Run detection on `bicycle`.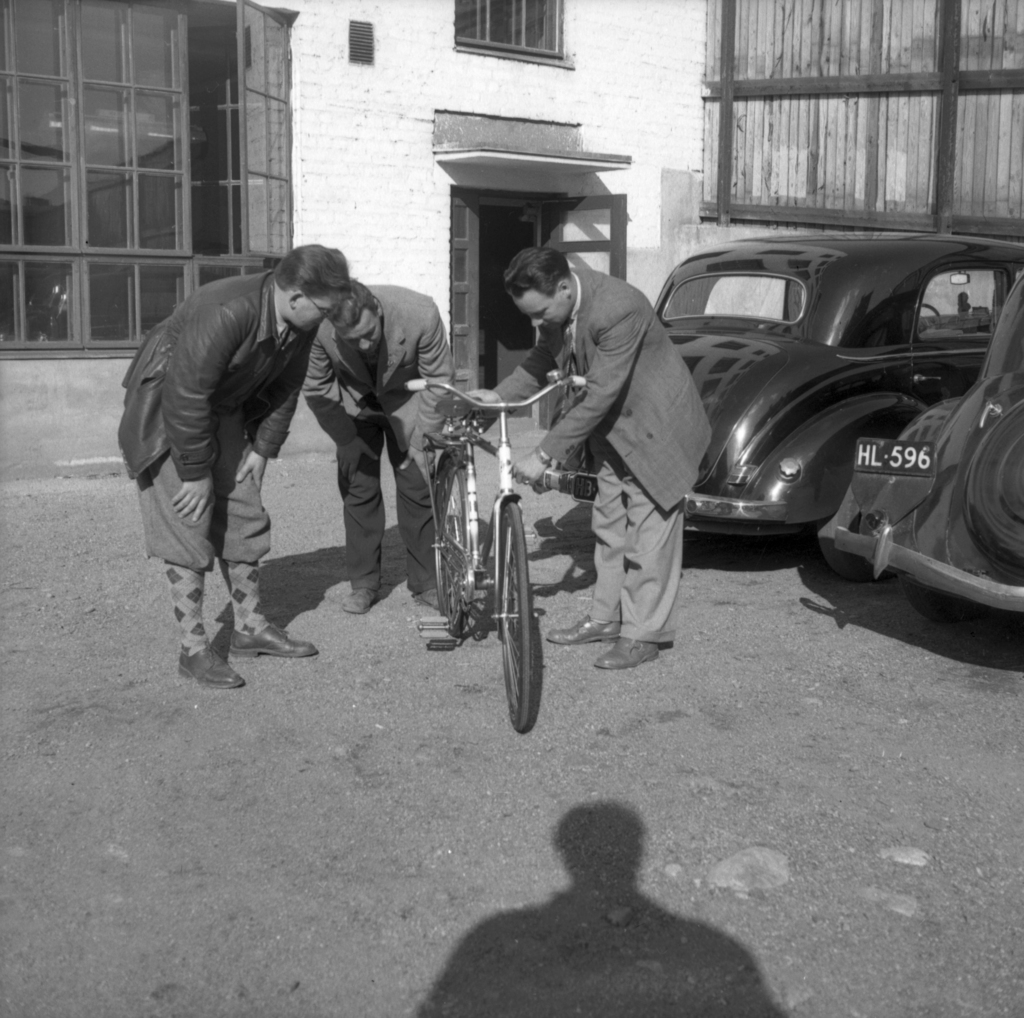
Result: crop(412, 389, 574, 747).
